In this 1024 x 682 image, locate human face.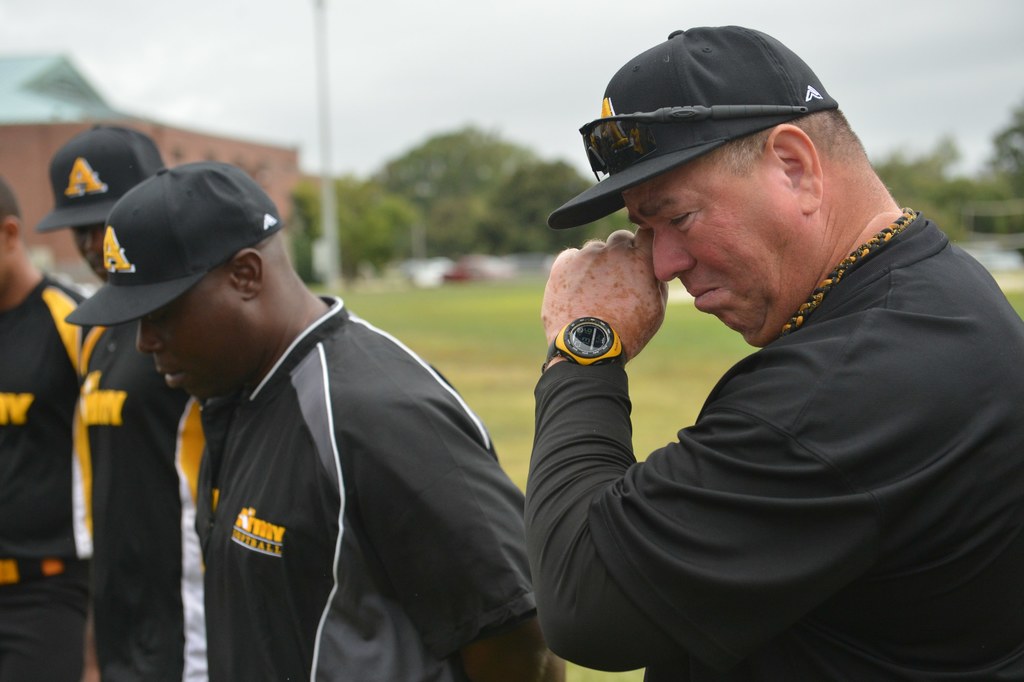
Bounding box: [x1=624, y1=171, x2=806, y2=345].
